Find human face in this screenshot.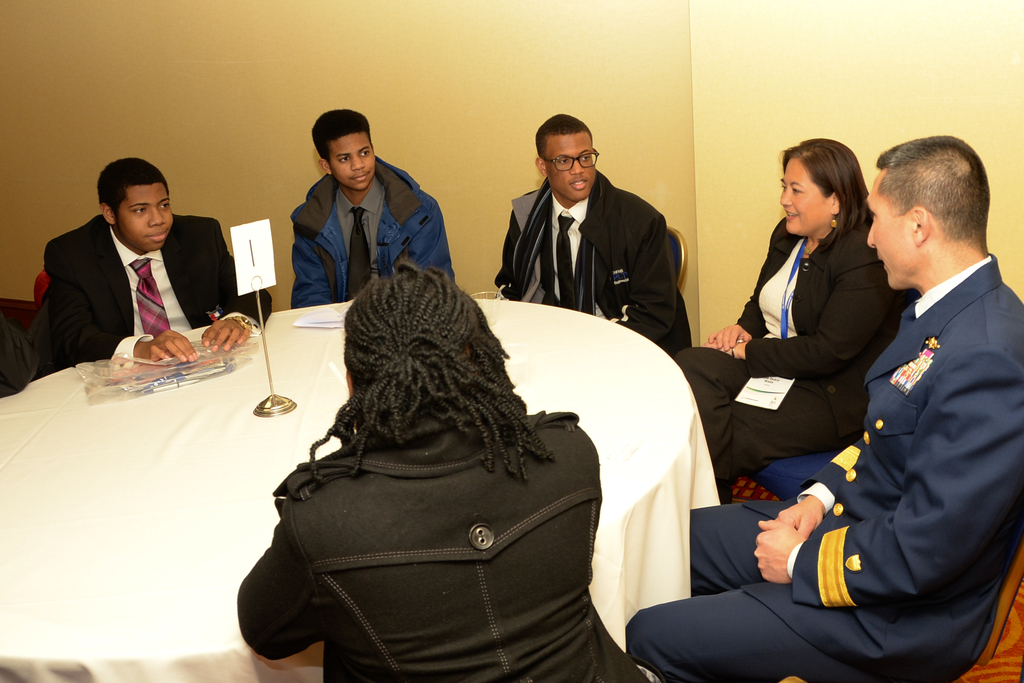
The bounding box for human face is (778, 162, 828, 231).
